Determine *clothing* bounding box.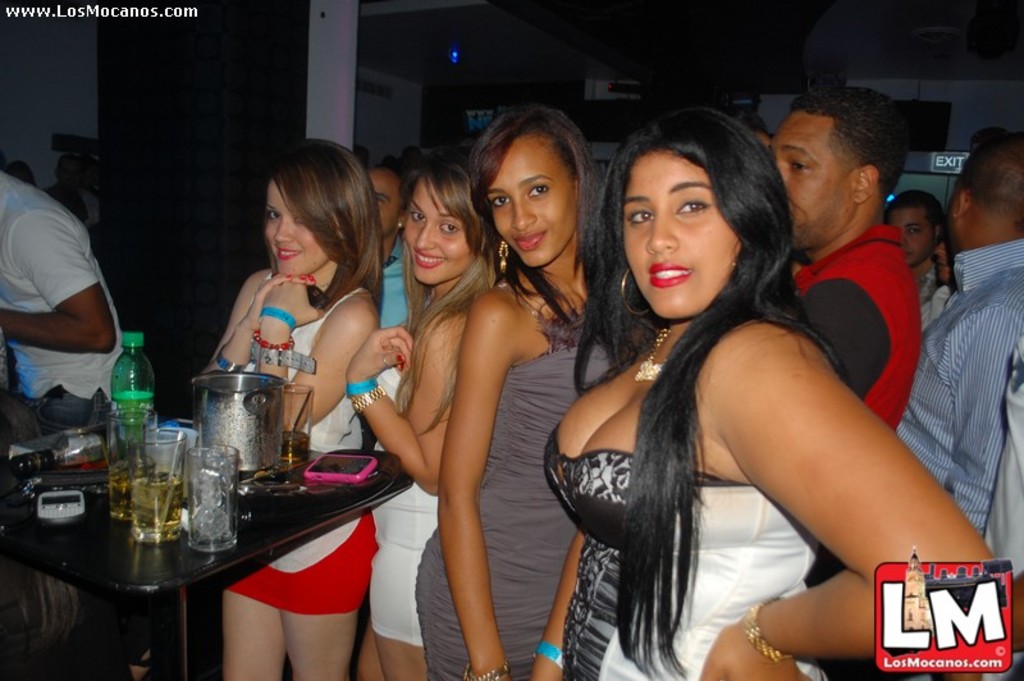
Determined: bbox=(8, 137, 125, 438).
